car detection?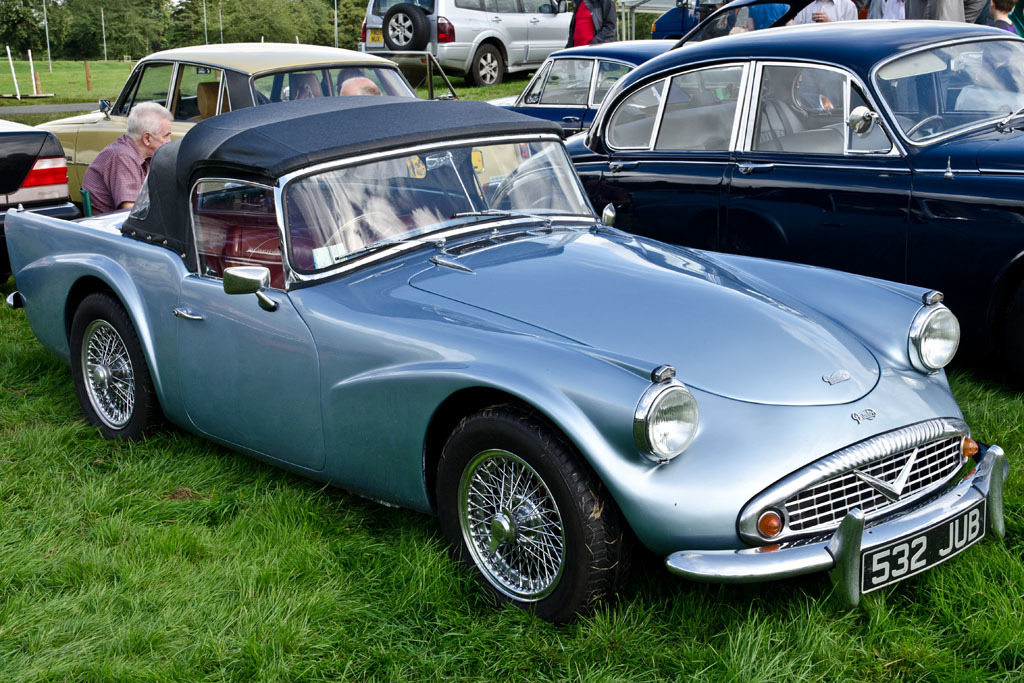
360, 0, 574, 86
